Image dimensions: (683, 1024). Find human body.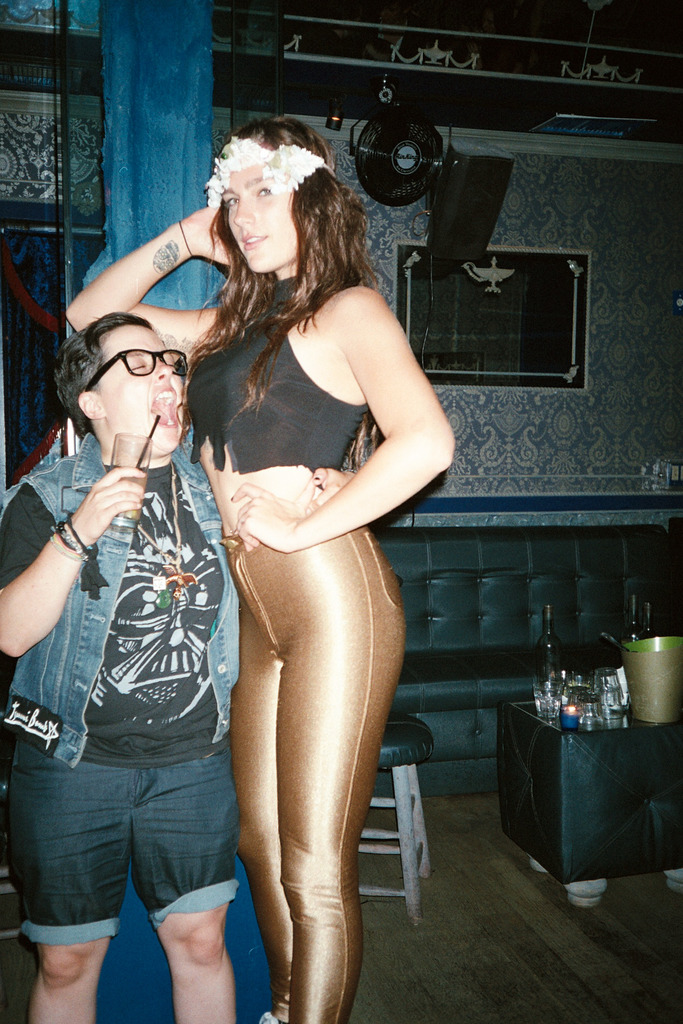
(left=0, top=431, right=363, bottom=1023).
